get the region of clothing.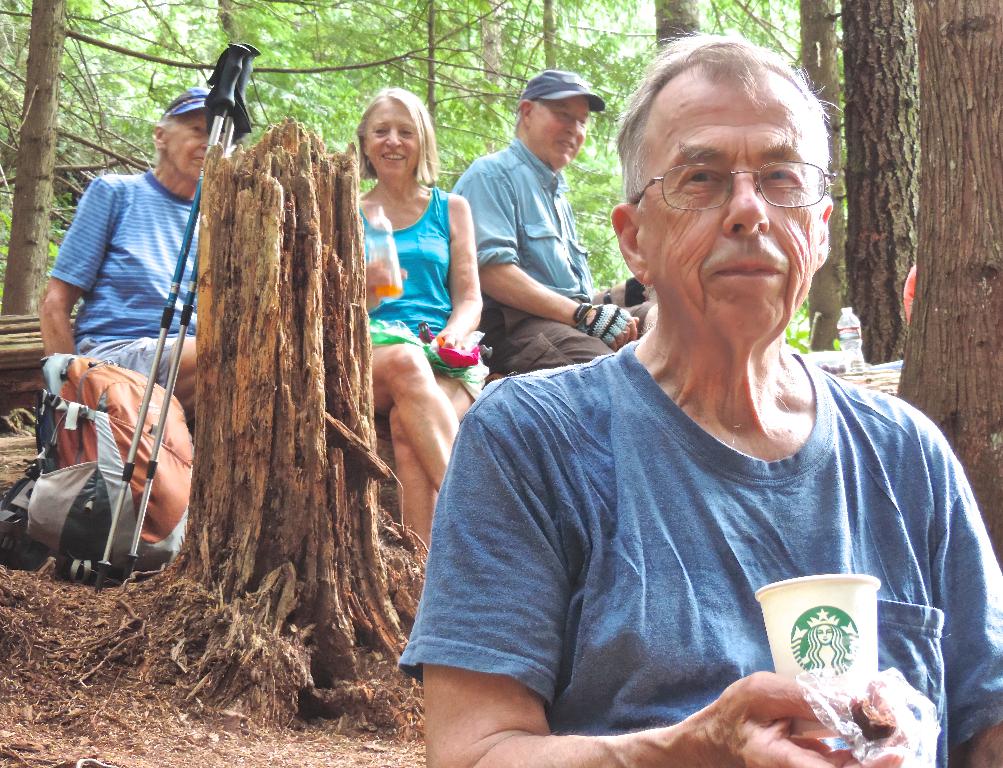
[left=70, top=338, right=175, bottom=384].
